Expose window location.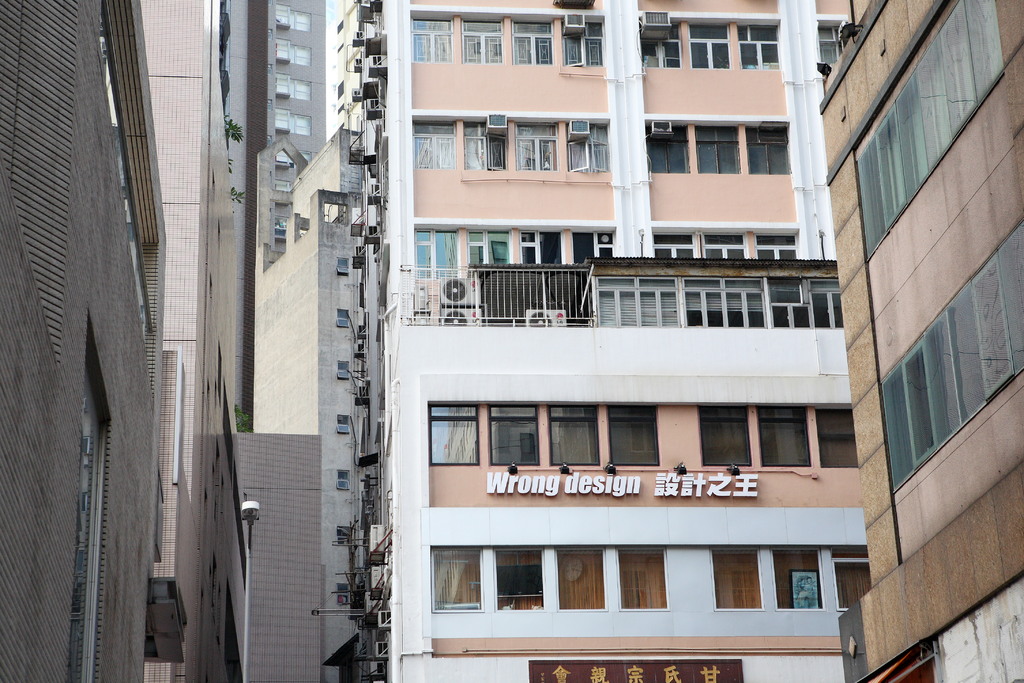
Exposed at <region>414, 10, 449, 57</region>.
